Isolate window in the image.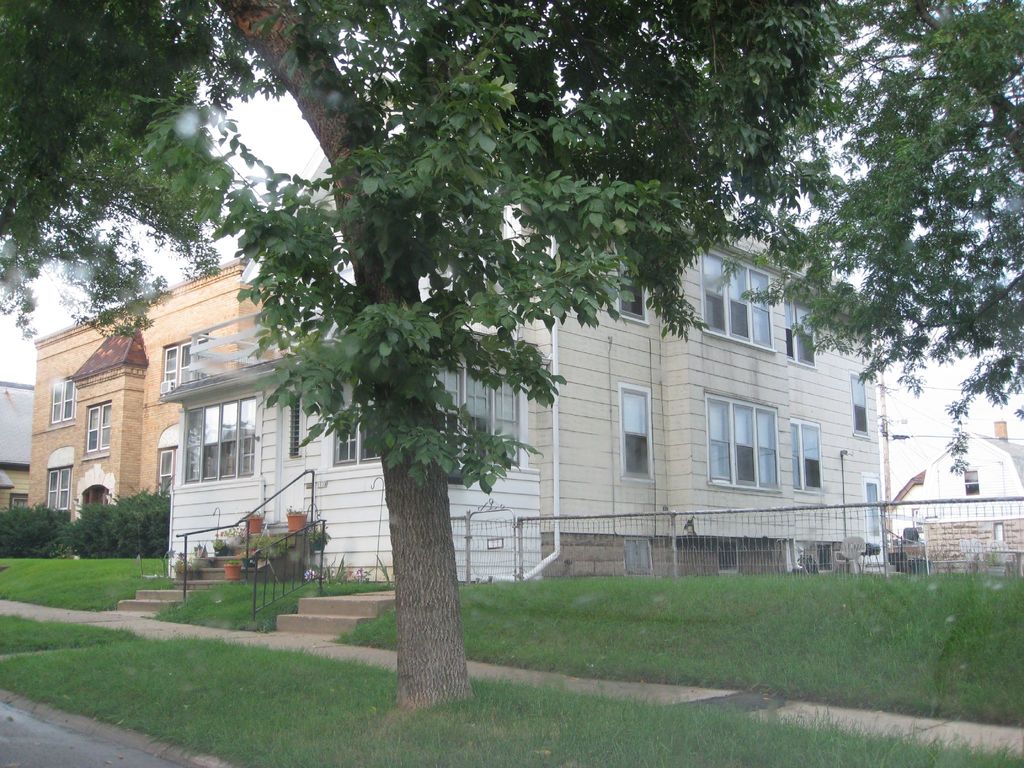
Isolated region: [850,373,868,443].
